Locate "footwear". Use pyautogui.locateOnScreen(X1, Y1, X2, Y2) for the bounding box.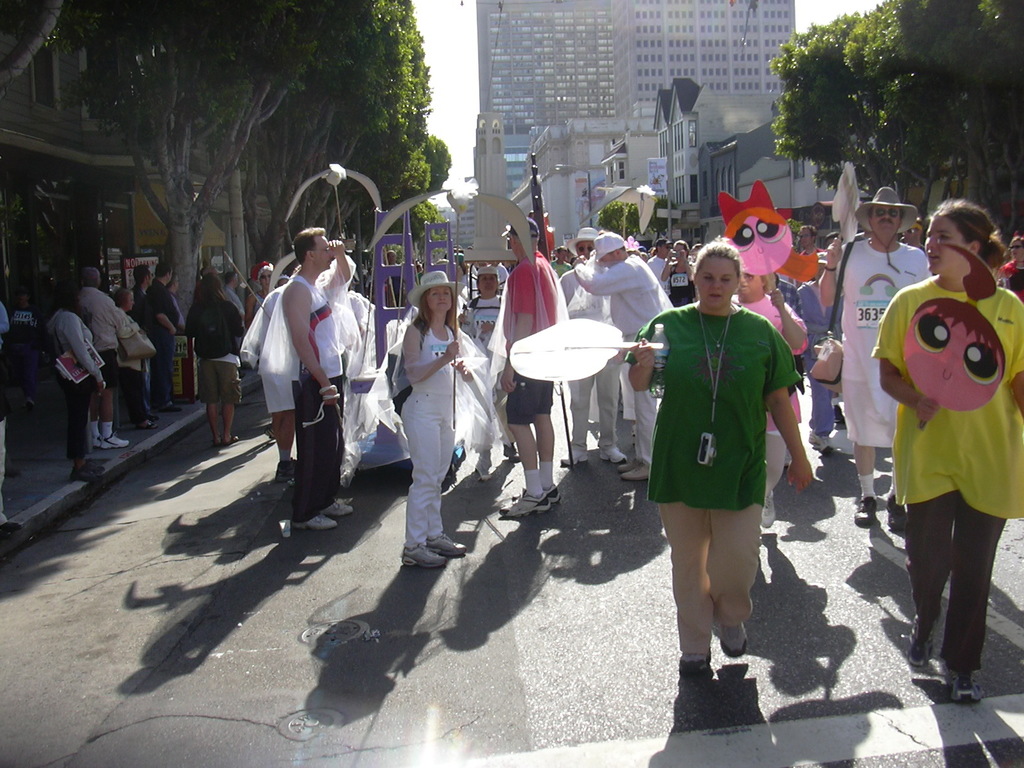
pyautogui.locateOnScreen(143, 424, 157, 431).
